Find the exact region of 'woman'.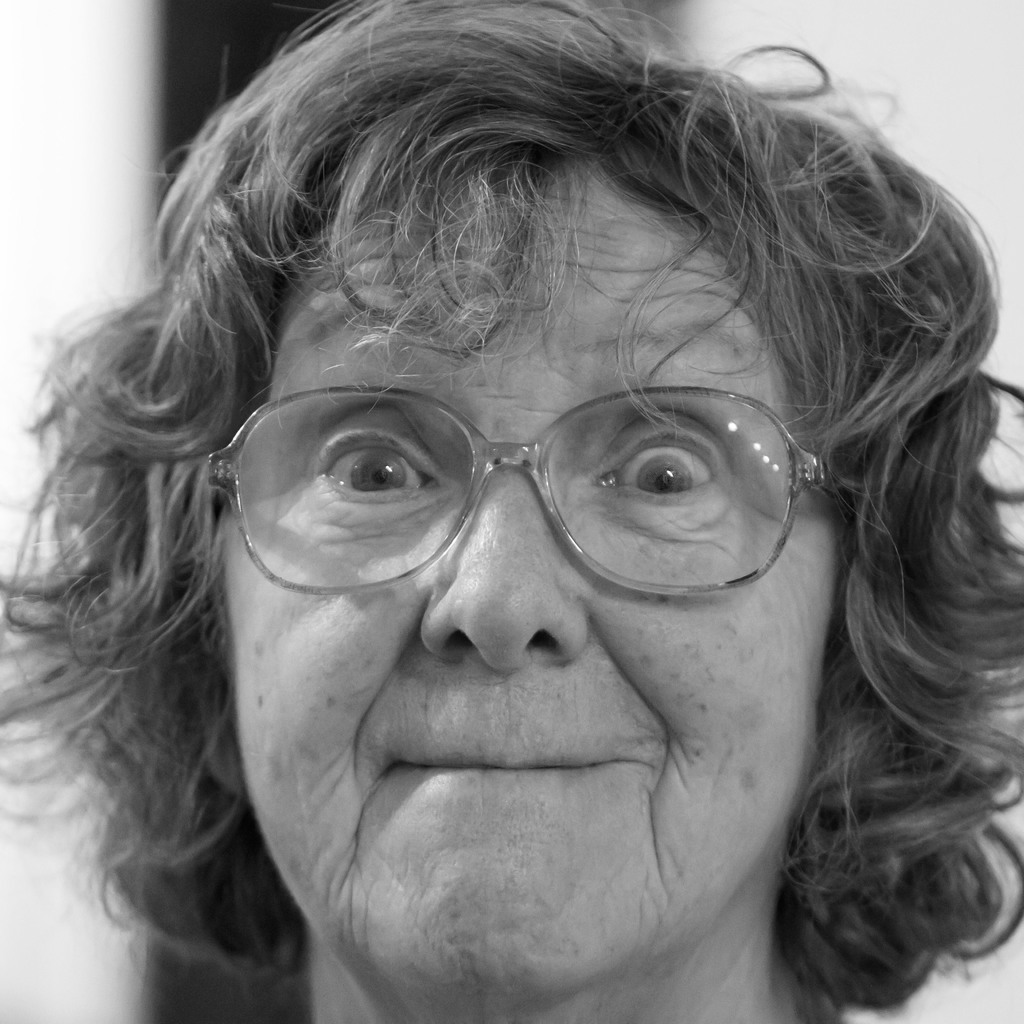
Exact region: bbox=(6, 0, 1023, 1023).
